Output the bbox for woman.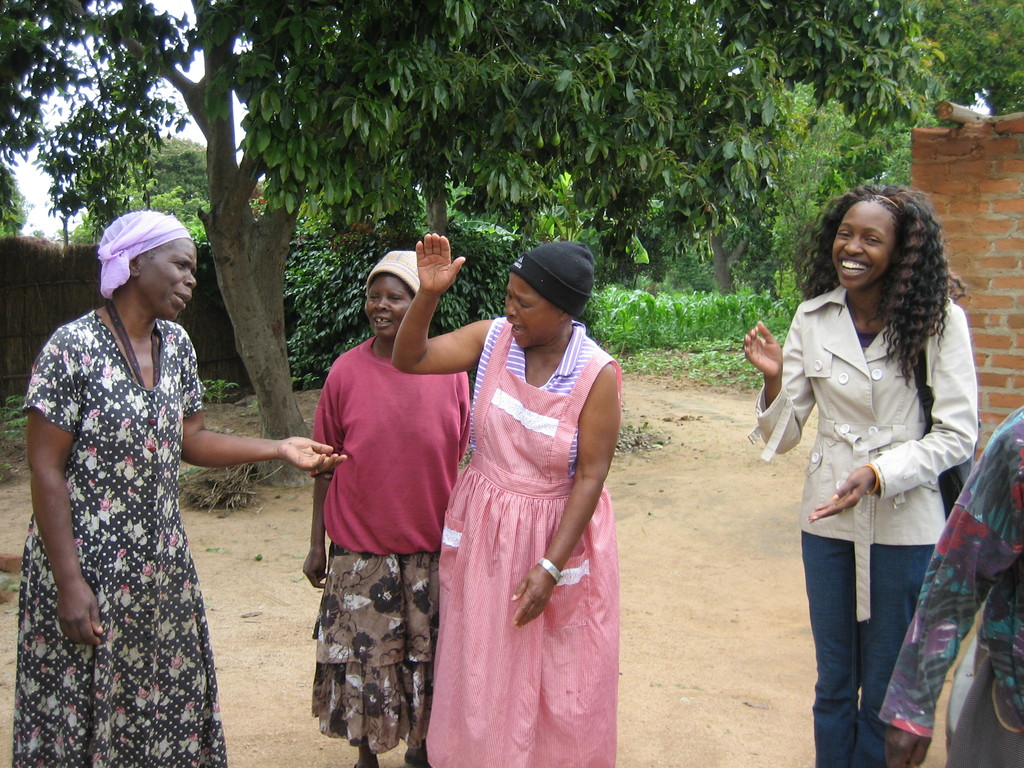
x1=737, y1=184, x2=984, y2=767.
